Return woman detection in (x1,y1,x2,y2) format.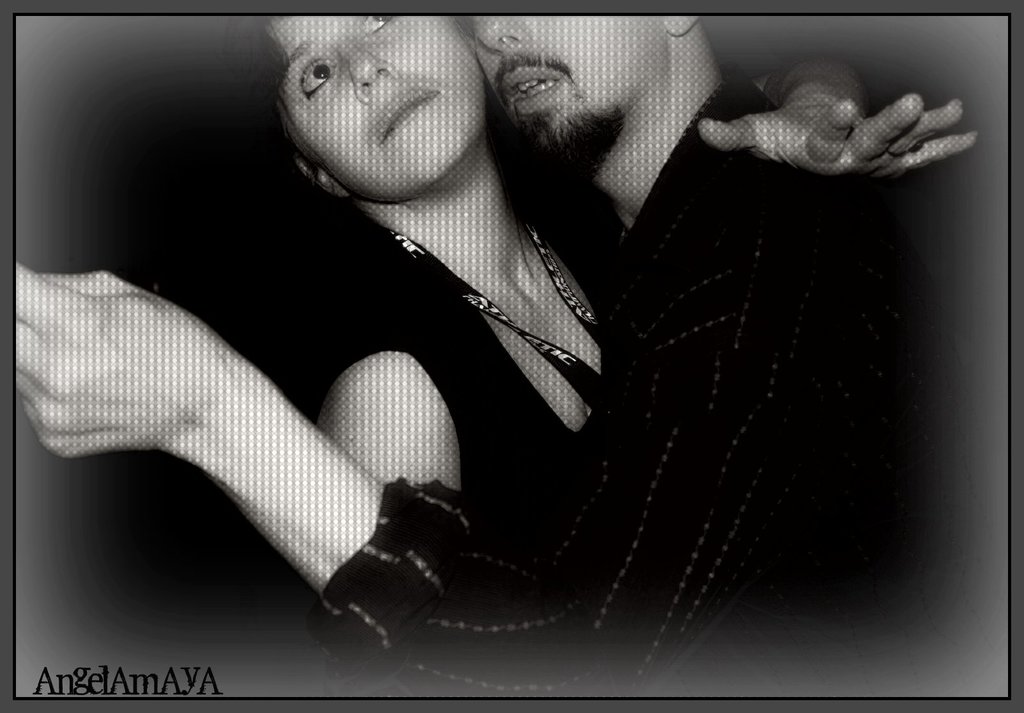
(305,8,983,490).
